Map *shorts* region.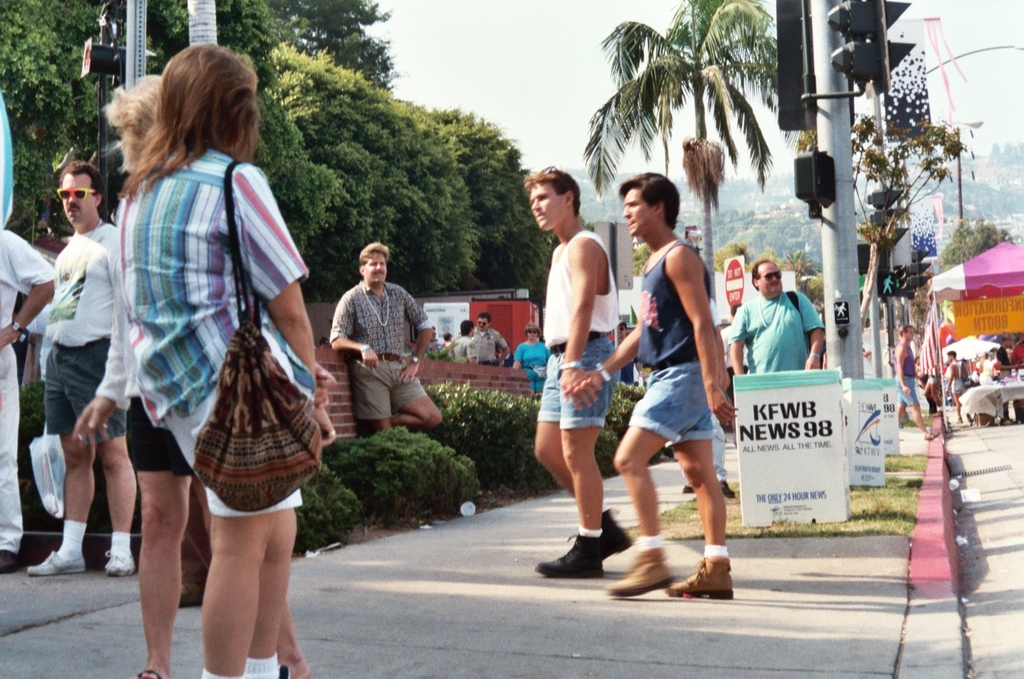
Mapped to [x1=154, y1=415, x2=332, y2=525].
